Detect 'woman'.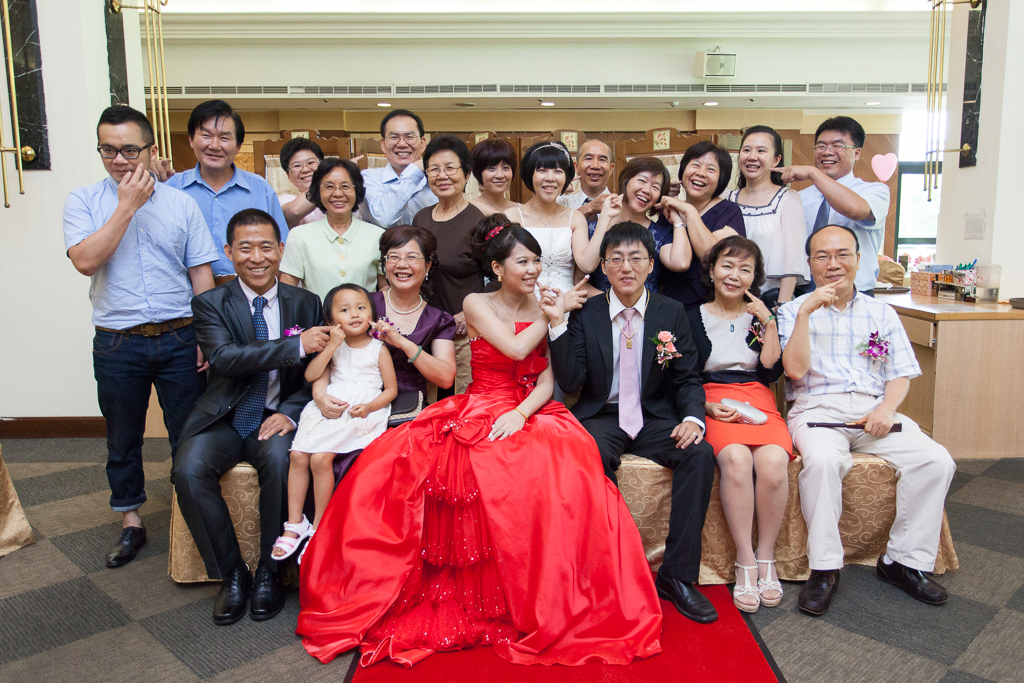
Detected at {"x1": 481, "y1": 135, "x2": 634, "y2": 387}.
